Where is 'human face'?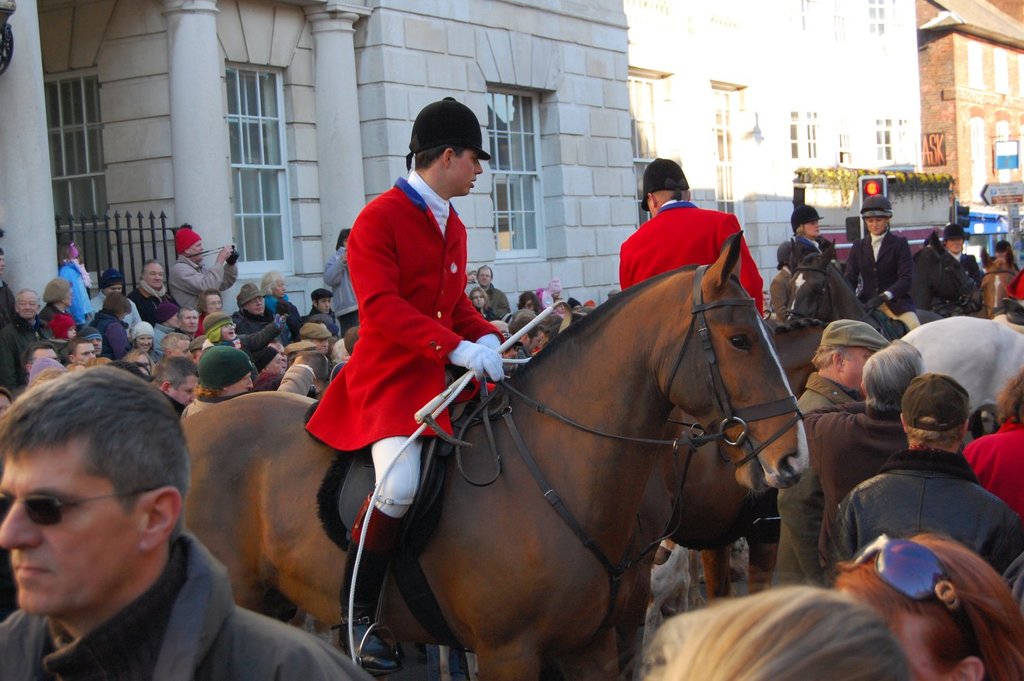
[x1=940, y1=233, x2=961, y2=253].
